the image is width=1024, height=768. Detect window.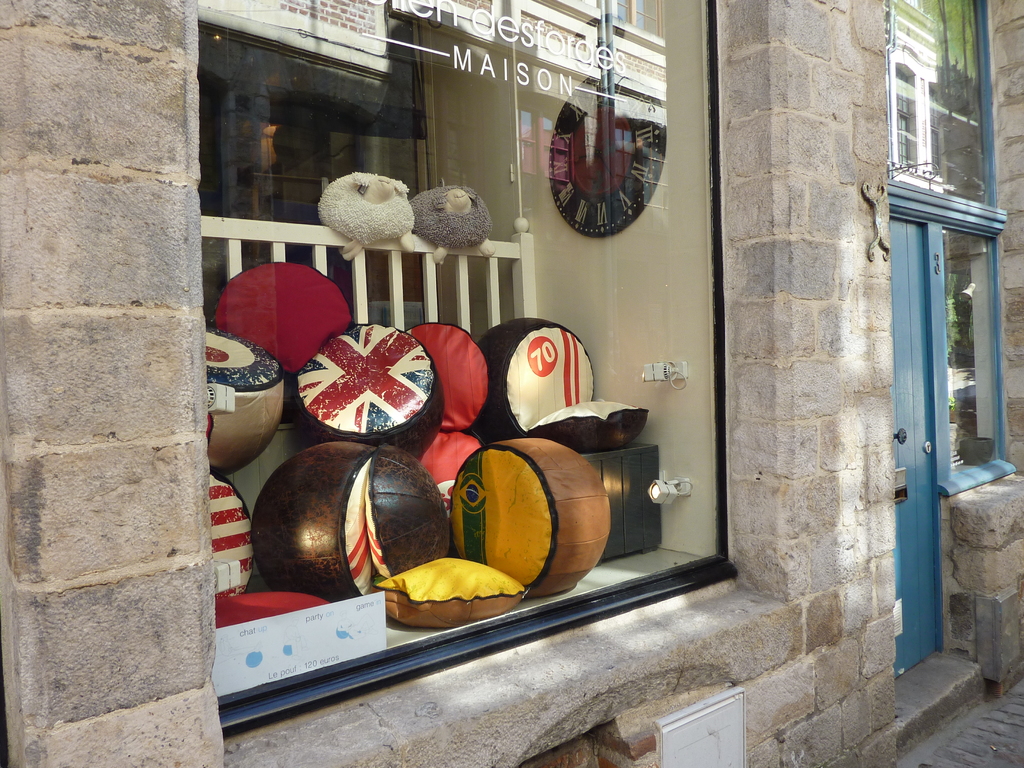
Detection: region(934, 227, 1017, 500).
